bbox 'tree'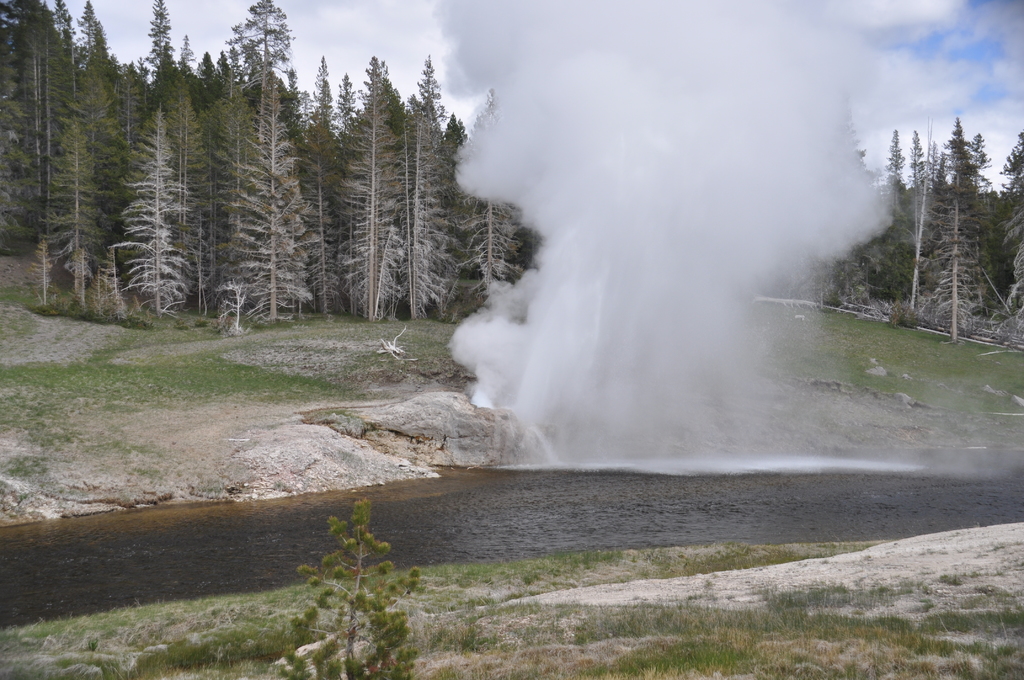
147/0/170/82
